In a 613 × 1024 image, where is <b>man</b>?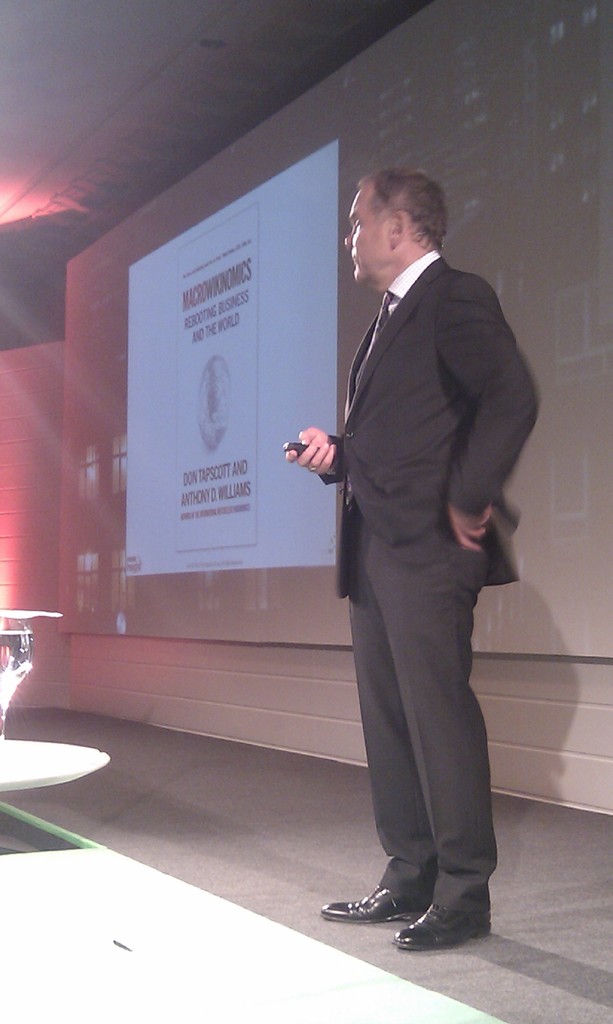
<region>285, 157, 553, 956</region>.
